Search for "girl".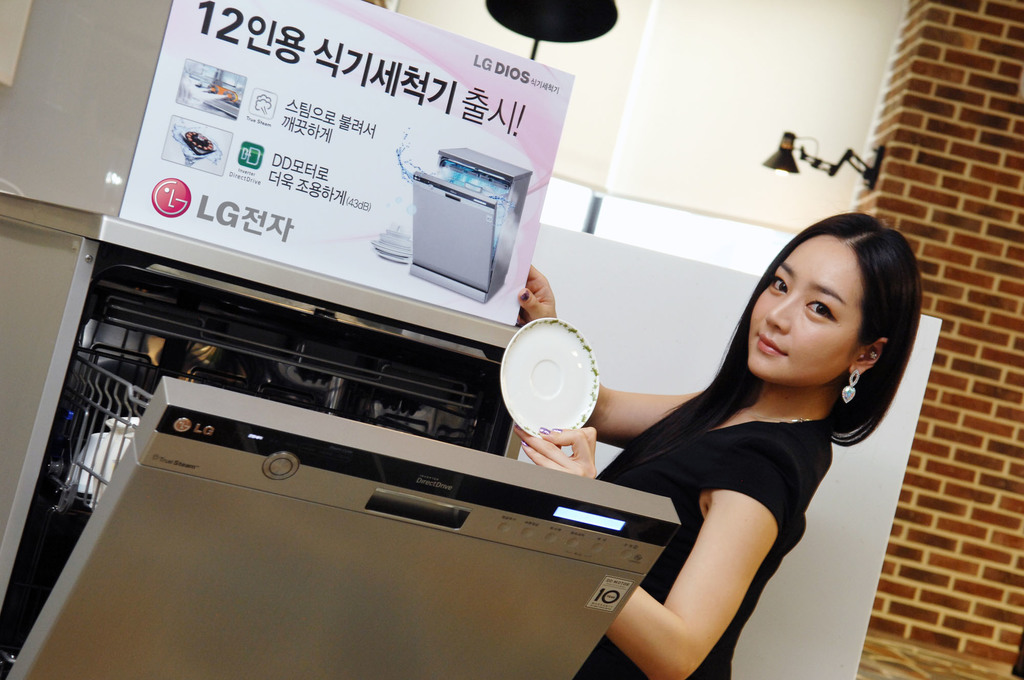
Found at 514 207 924 679.
